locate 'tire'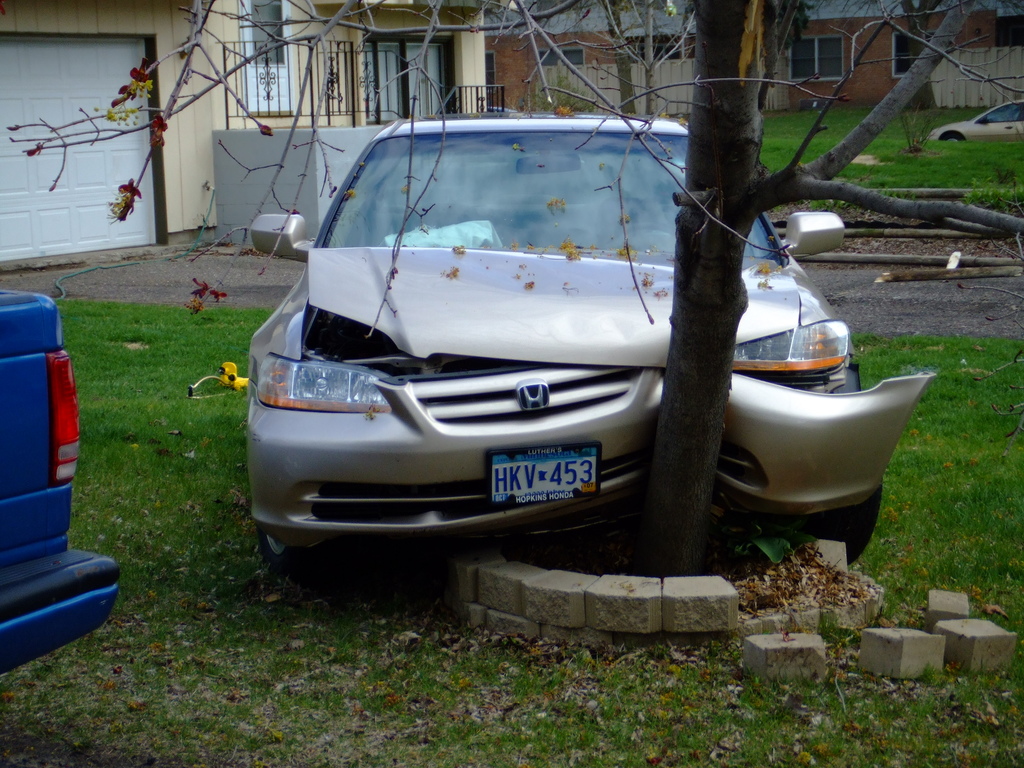
region(822, 396, 890, 570)
